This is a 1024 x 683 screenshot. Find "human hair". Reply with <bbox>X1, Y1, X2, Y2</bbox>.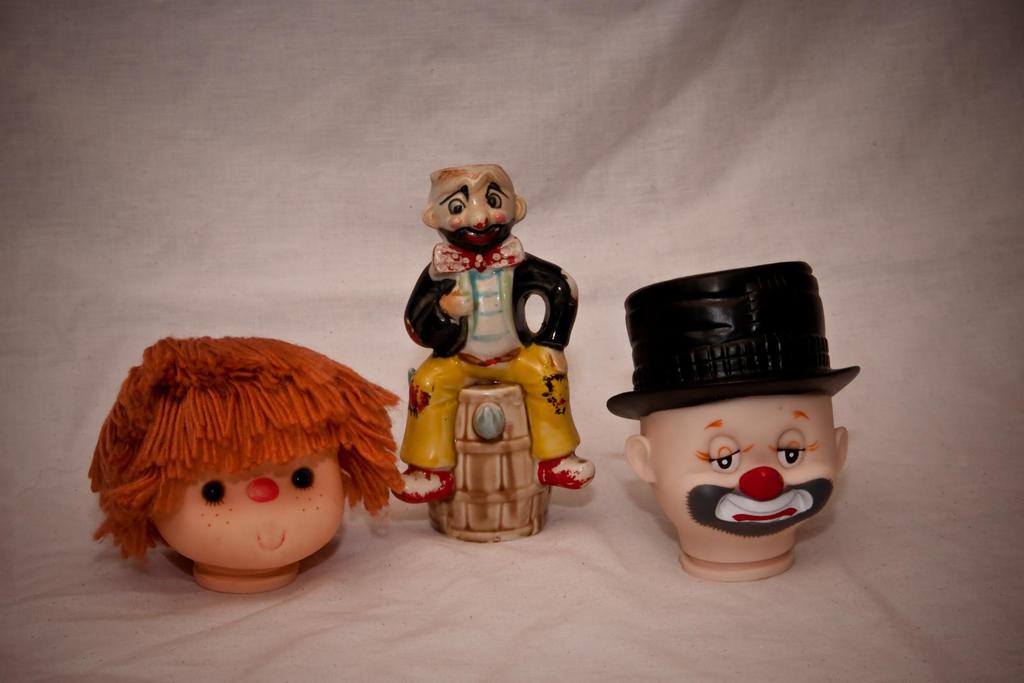
<bbox>113, 336, 390, 565</bbox>.
